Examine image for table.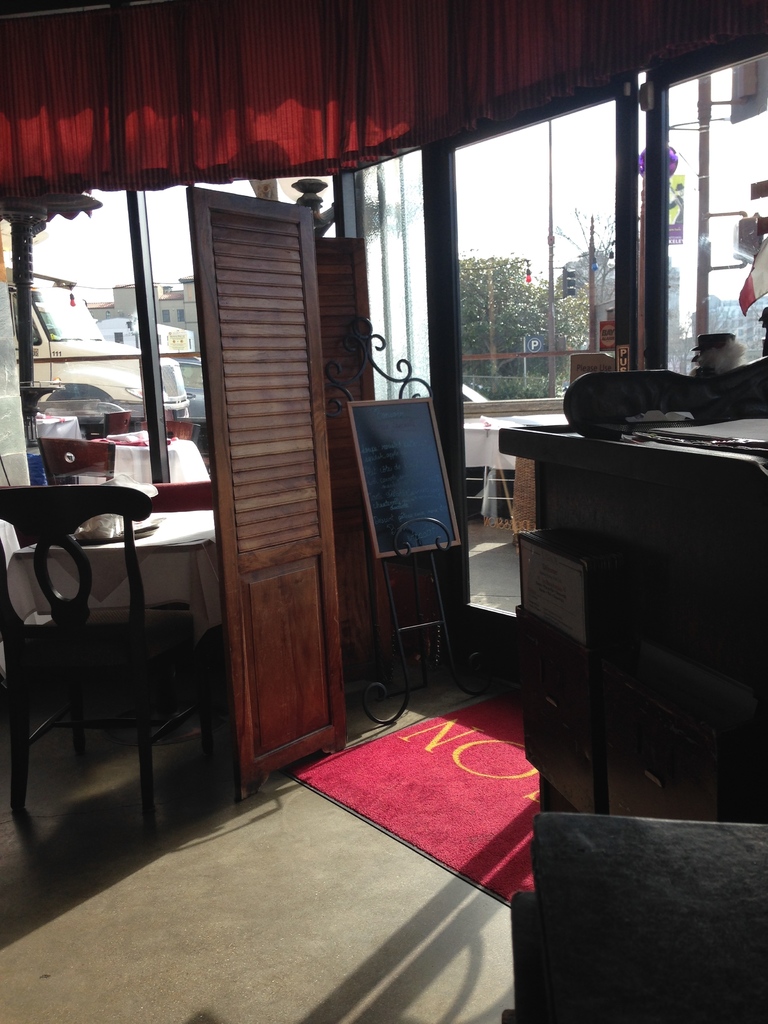
Examination result: select_region(10, 476, 250, 852).
